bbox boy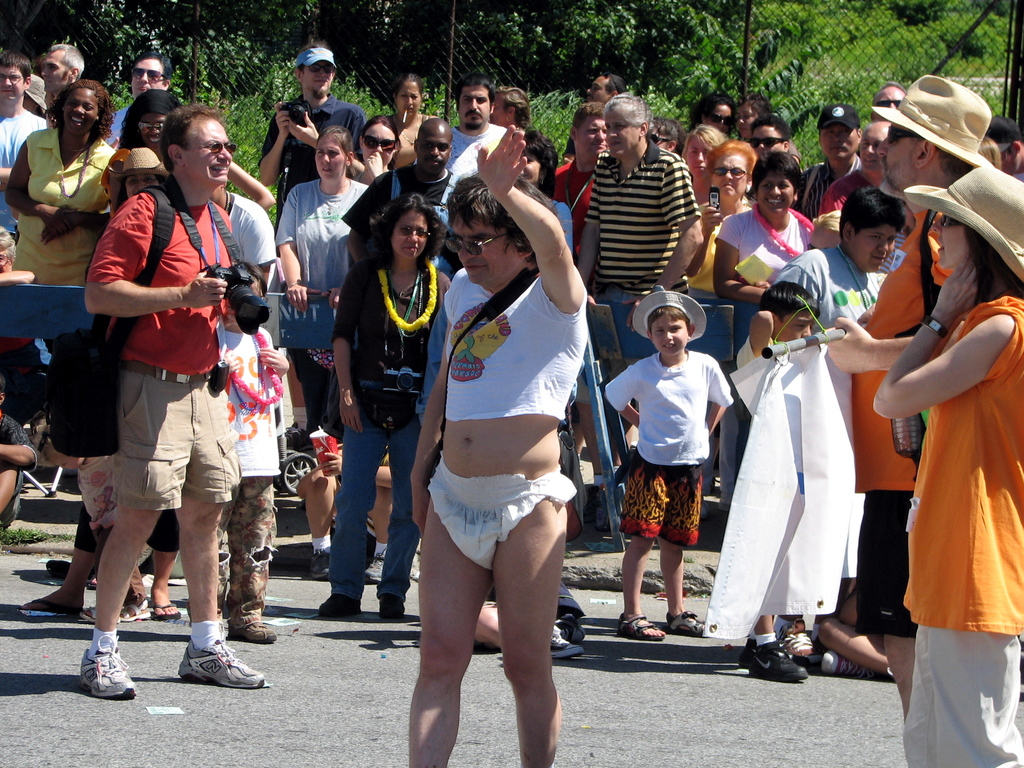
pyautogui.locateOnScreen(614, 296, 741, 643)
